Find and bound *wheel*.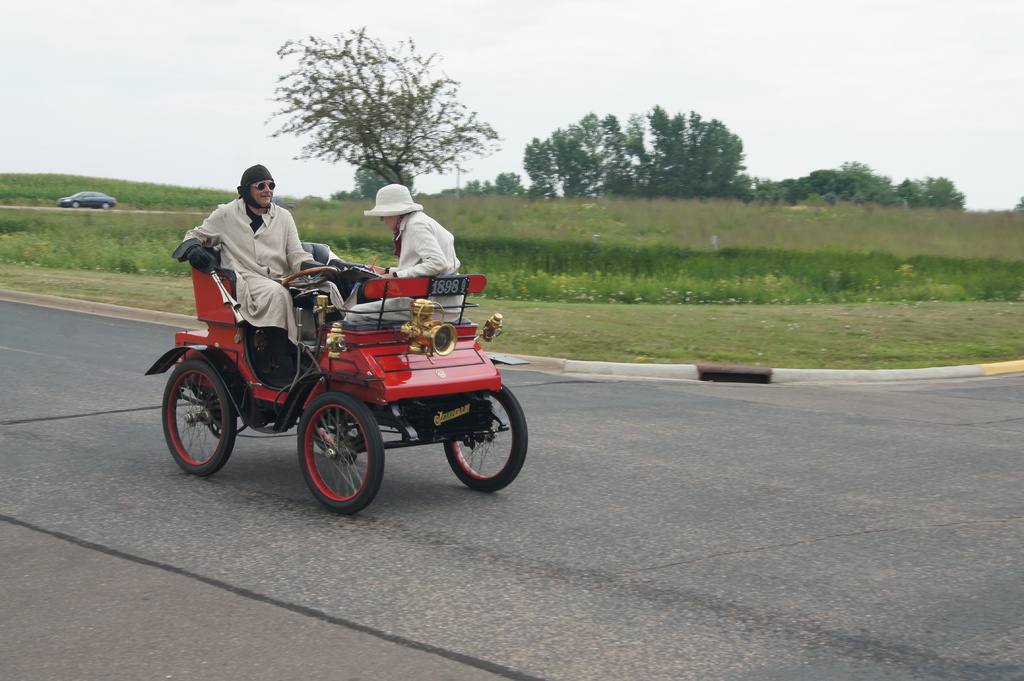
Bound: detection(161, 357, 235, 474).
